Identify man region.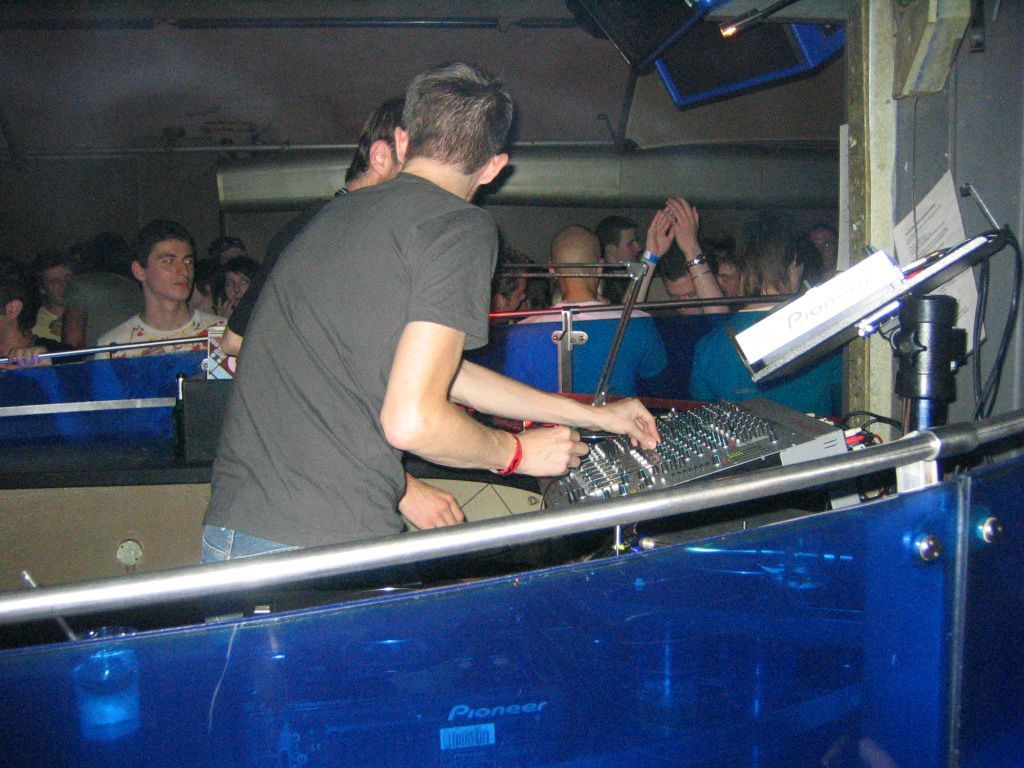
Region: [left=804, top=225, right=838, bottom=283].
